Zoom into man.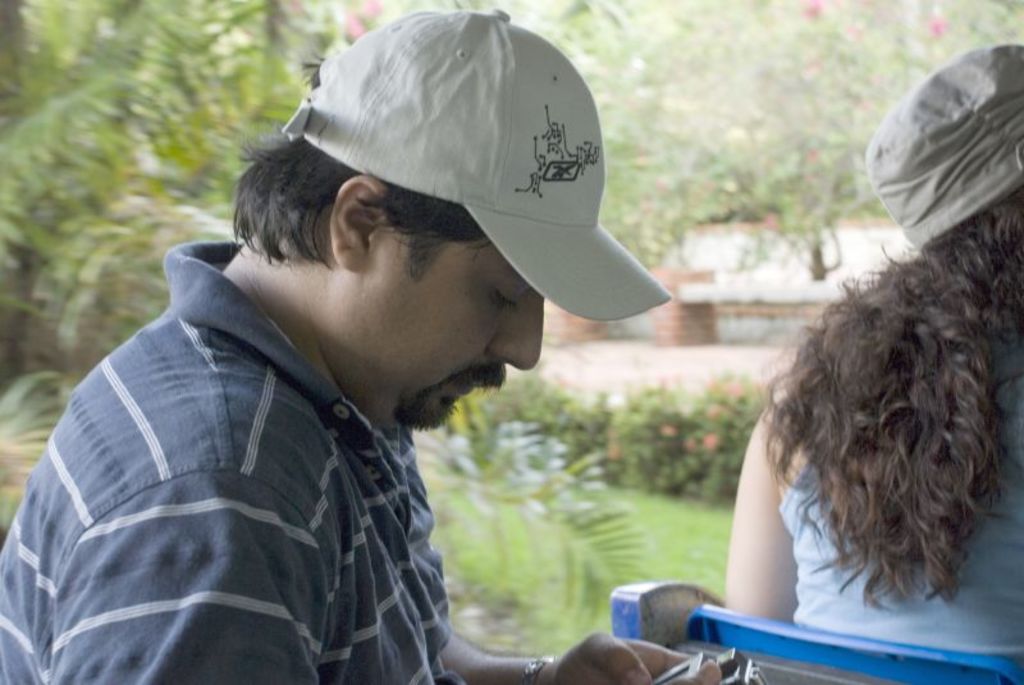
Zoom target: region(19, 40, 723, 684).
